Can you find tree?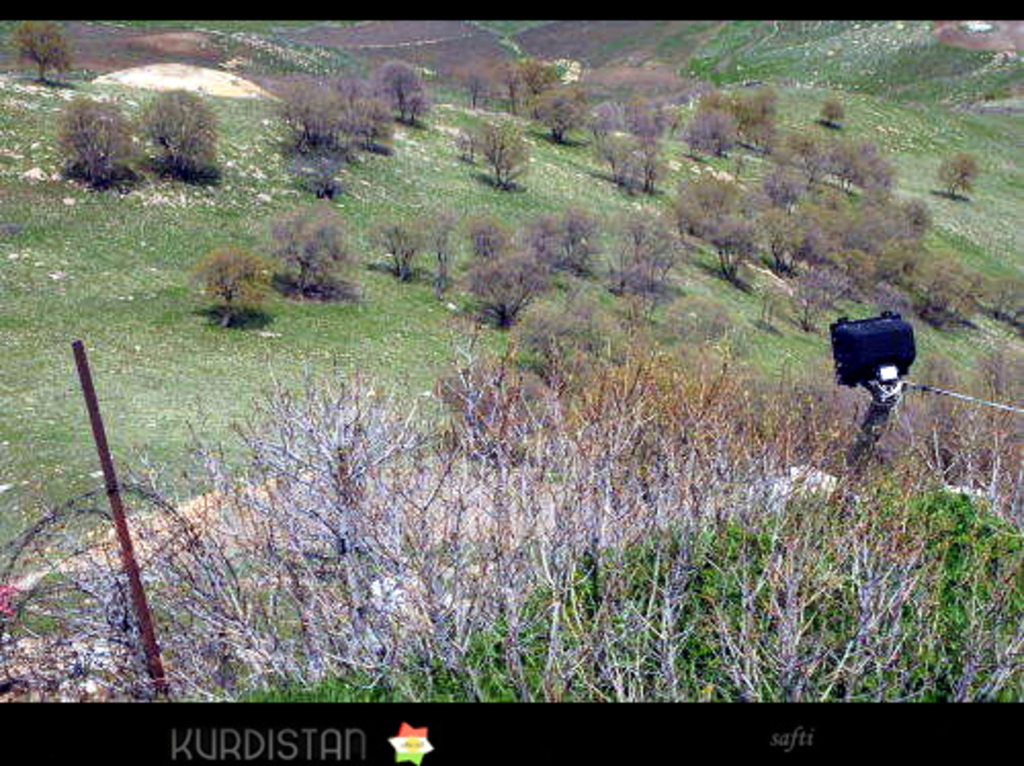
Yes, bounding box: (x1=754, y1=203, x2=850, y2=334).
